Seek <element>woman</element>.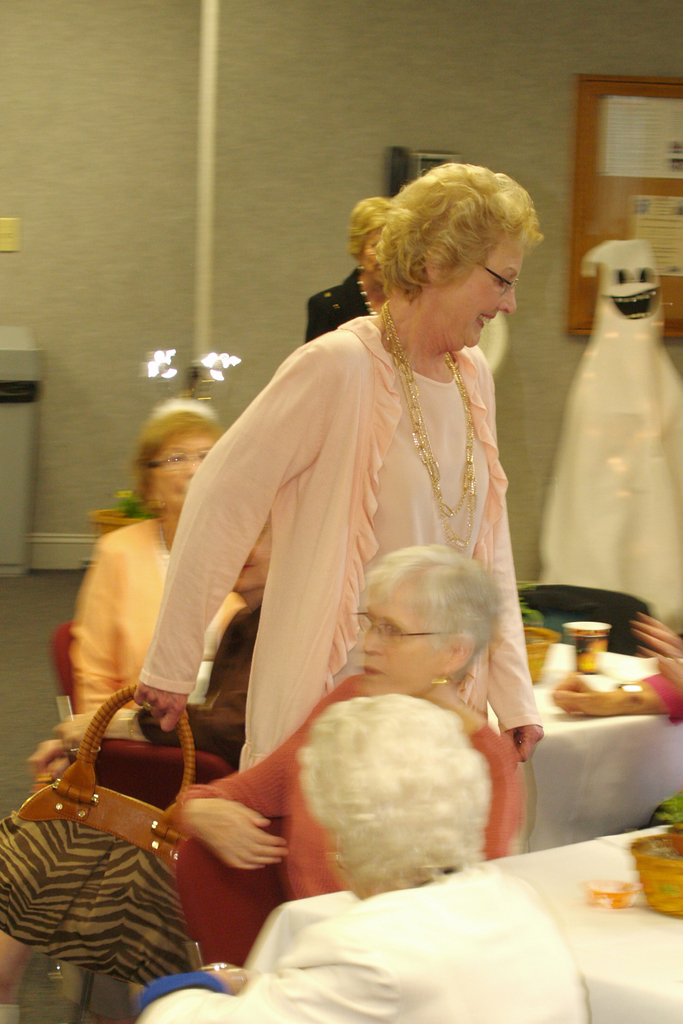
{"left": 62, "top": 395, "right": 236, "bottom": 720}.
